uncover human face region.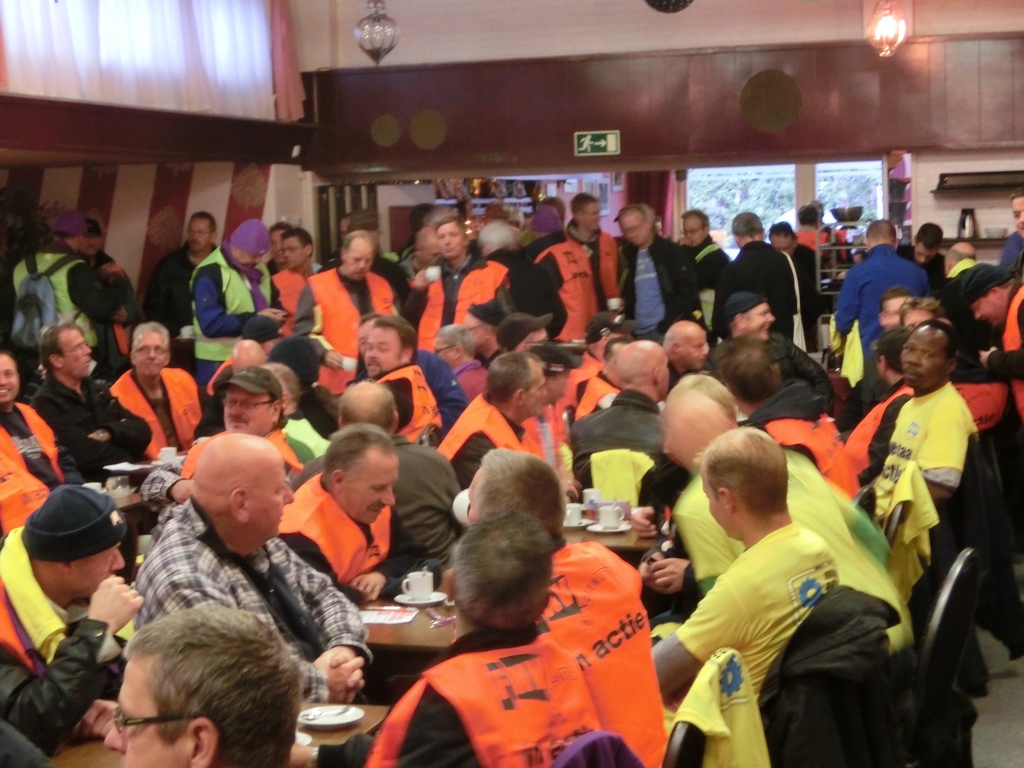
Uncovered: (350, 460, 397, 524).
